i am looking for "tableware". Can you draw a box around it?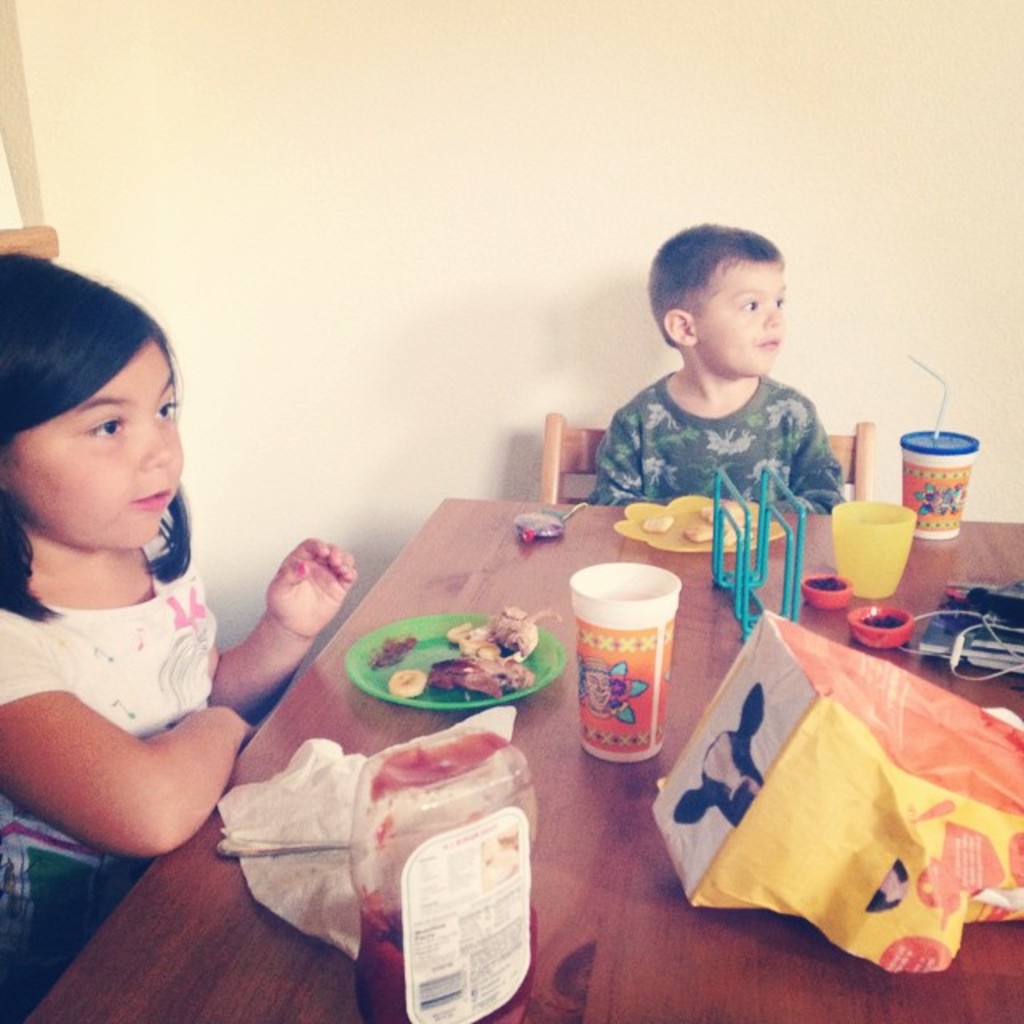
Sure, the bounding box is x1=346, y1=613, x2=558, y2=709.
